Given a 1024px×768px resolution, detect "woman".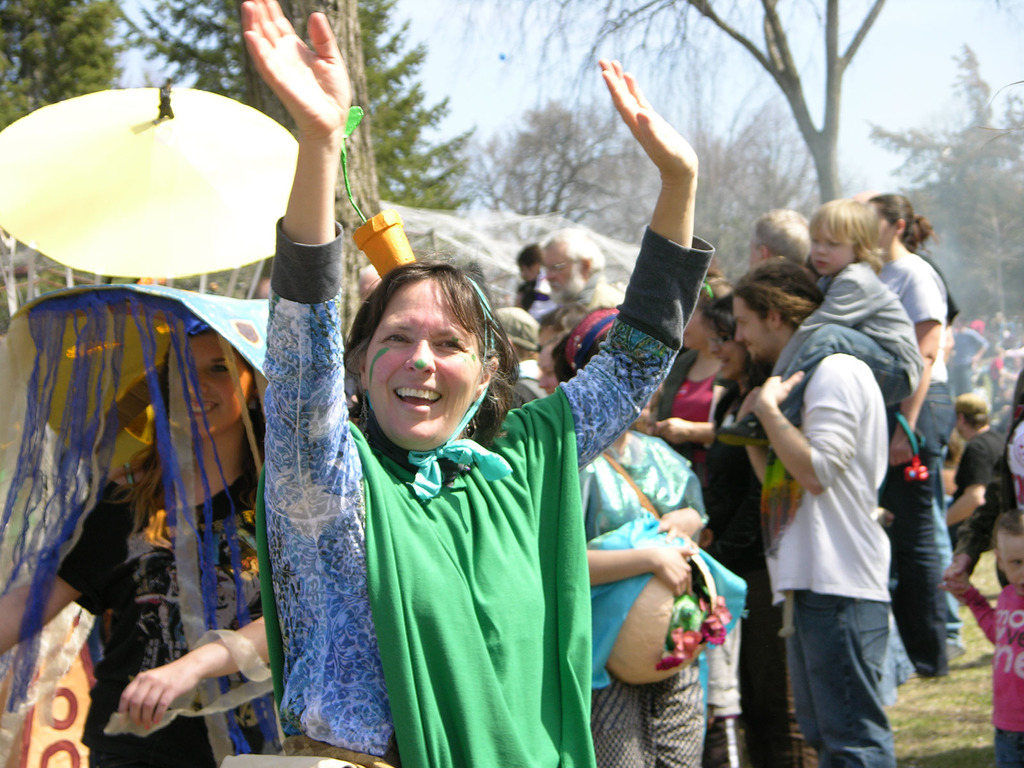
0 287 280 767.
